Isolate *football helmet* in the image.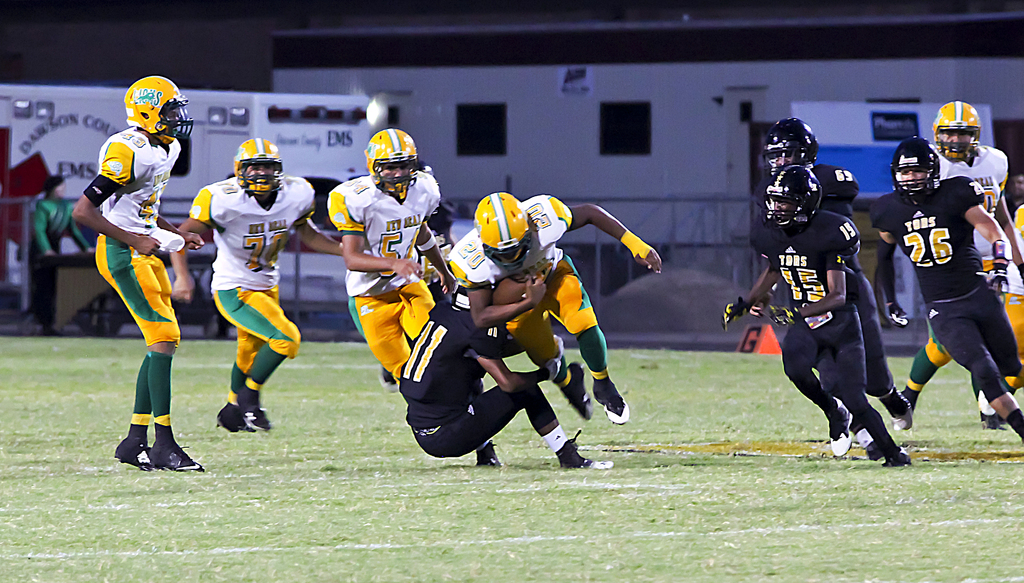
Isolated region: 886/135/942/204.
